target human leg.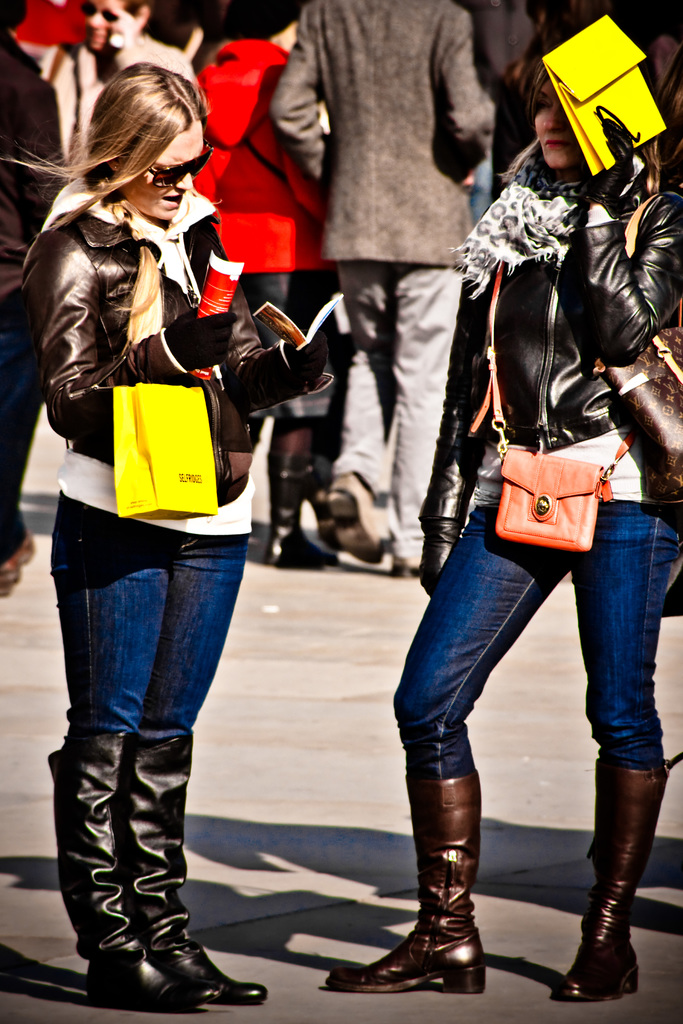
Target region: rect(36, 483, 213, 1020).
